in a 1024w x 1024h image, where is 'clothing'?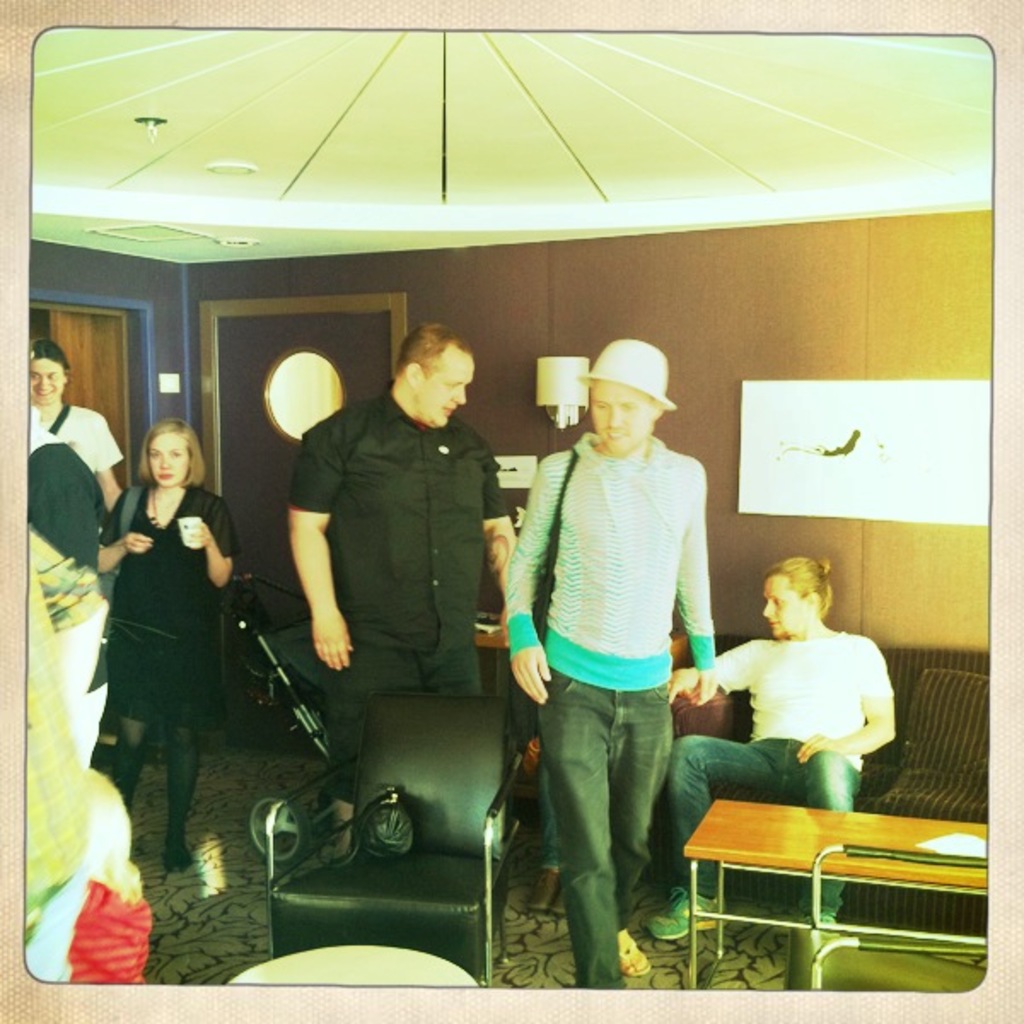
{"left": 672, "top": 626, "right": 896, "bottom": 920}.
